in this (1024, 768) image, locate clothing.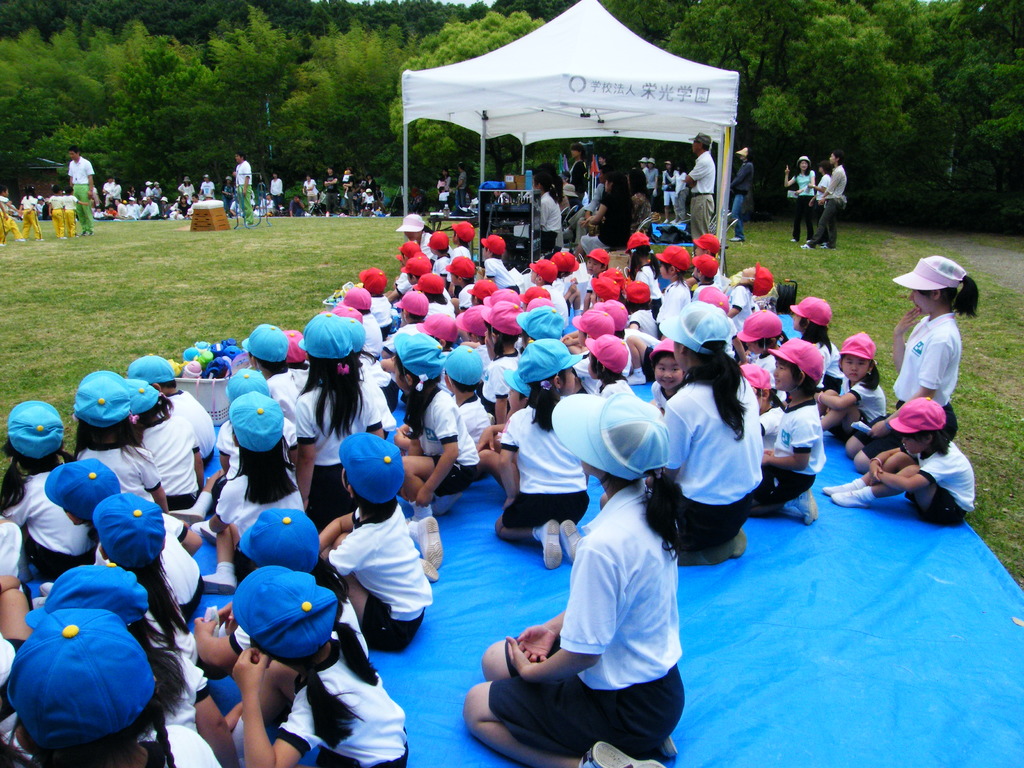
Bounding box: <region>172, 386, 219, 468</region>.
